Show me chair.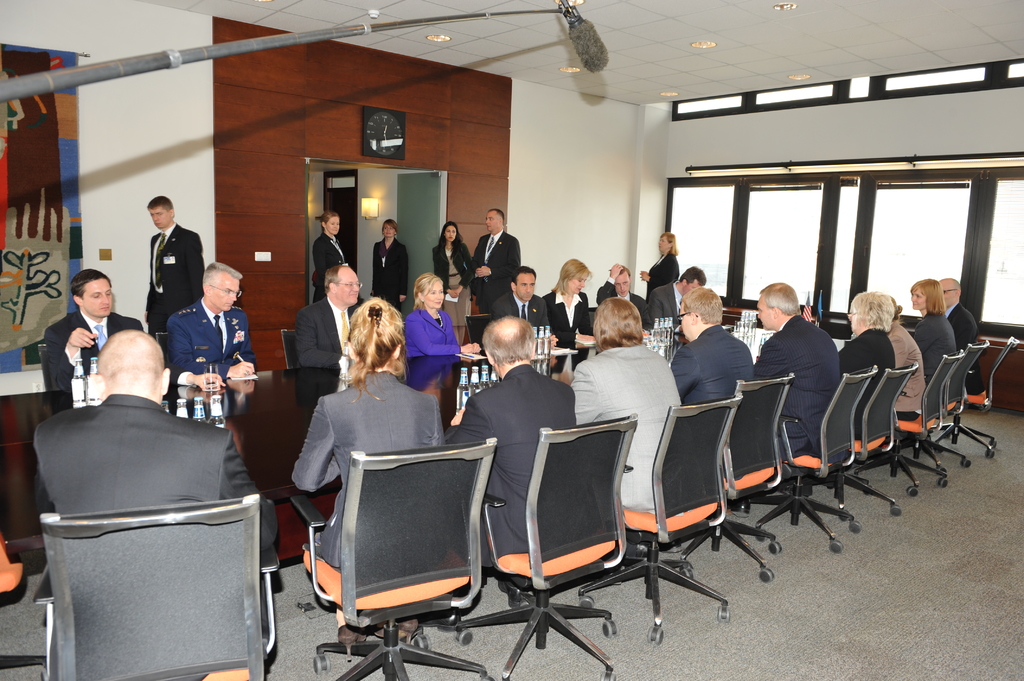
chair is here: l=901, t=341, r=990, b=466.
